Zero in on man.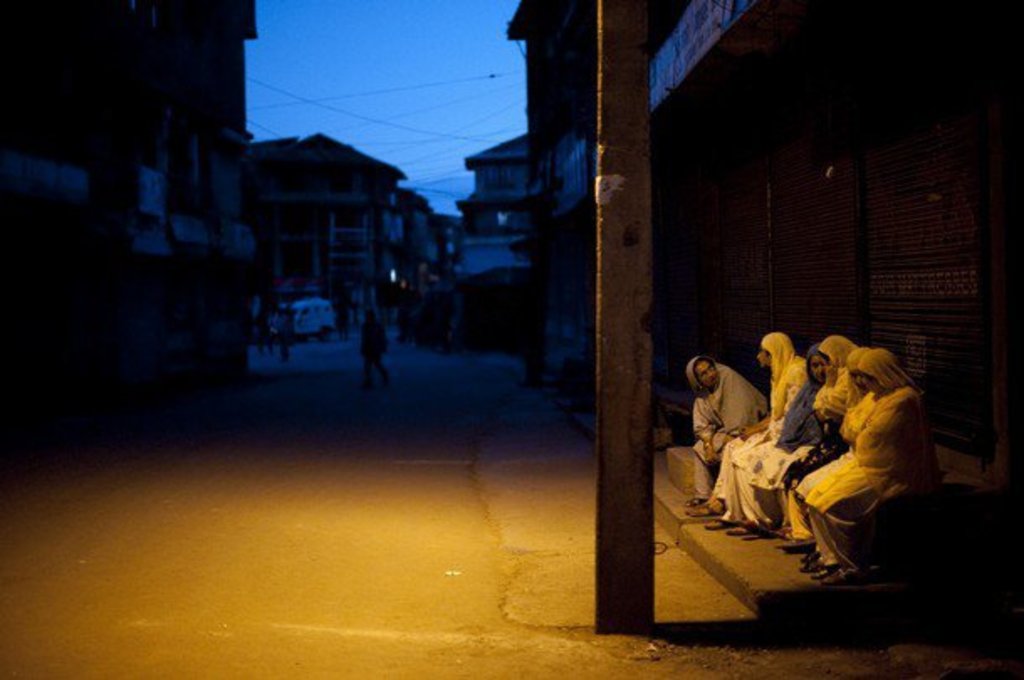
Zeroed in: (692, 344, 786, 480).
